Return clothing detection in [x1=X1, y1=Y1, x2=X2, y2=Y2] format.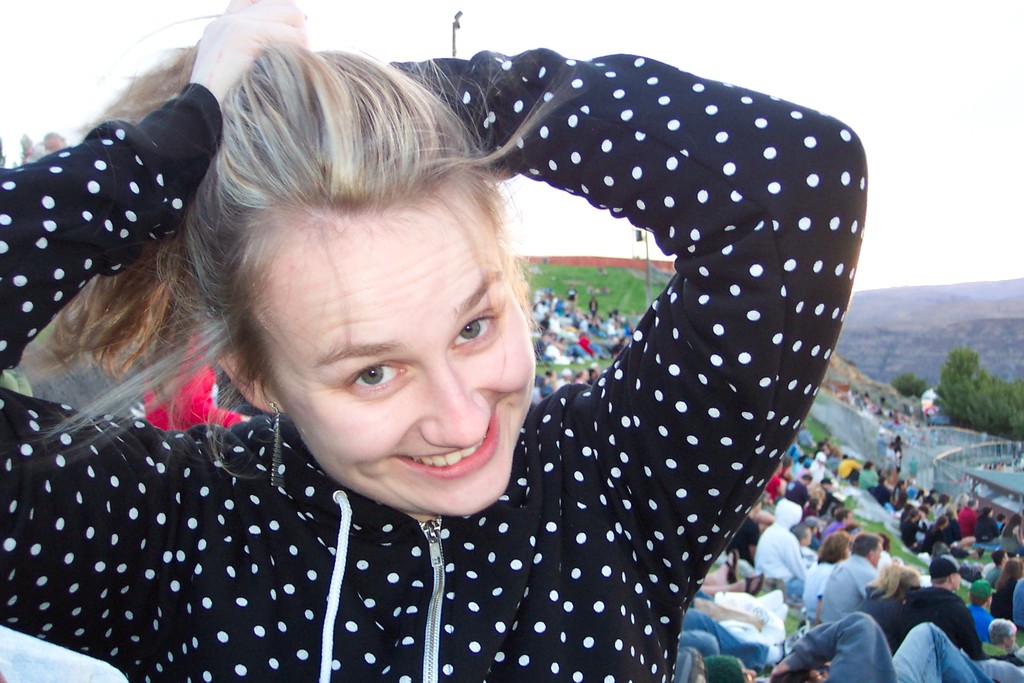
[x1=892, y1=488, x2=909, y2=509].
